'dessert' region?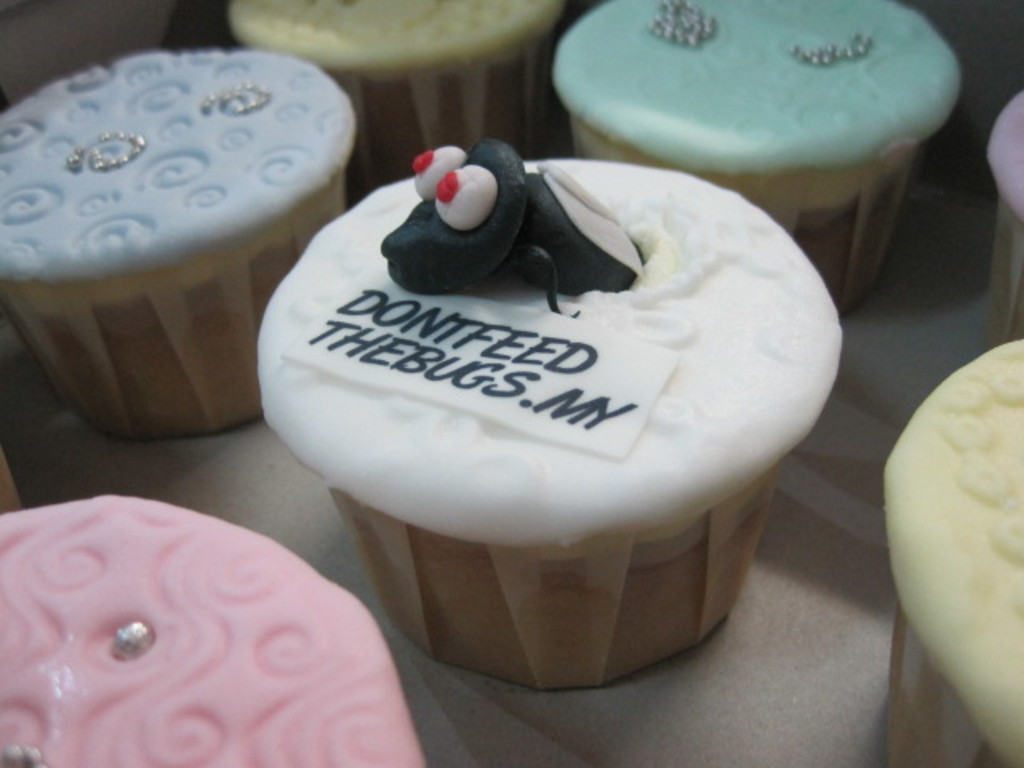
[978, 94, 1022, 339]
